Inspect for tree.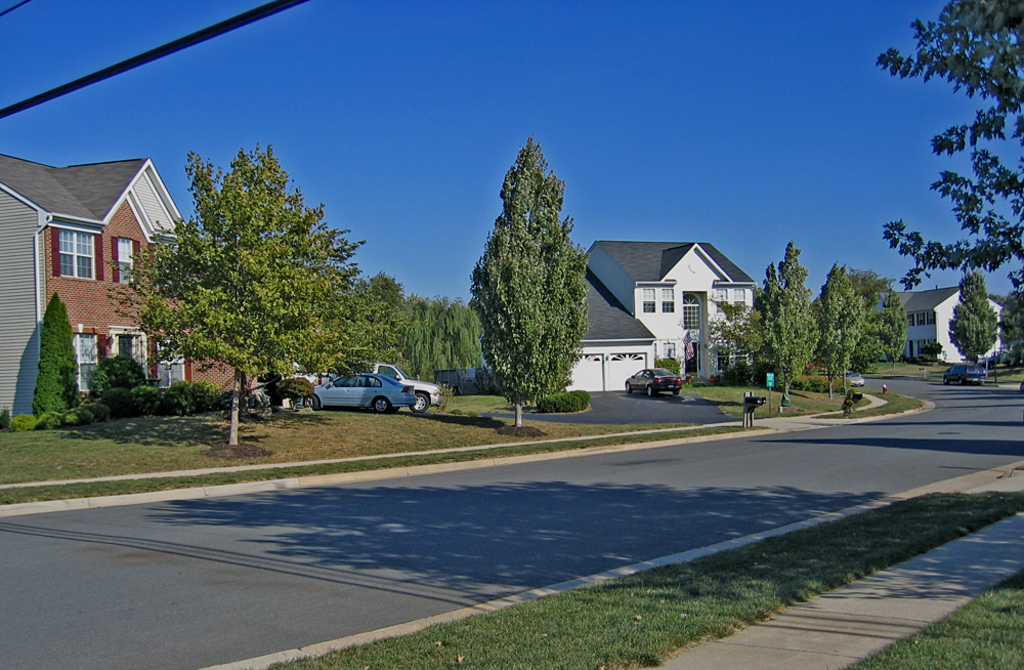
Inspection: 999,289,1023,367.
